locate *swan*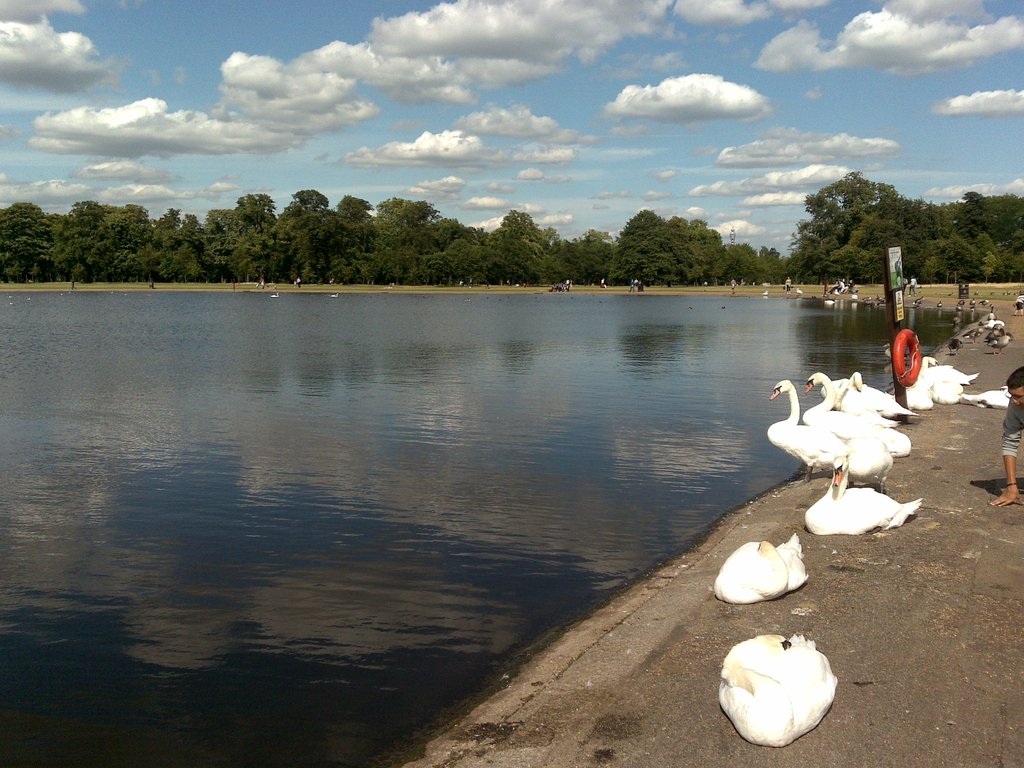
left=804, top=455, right=922, bottom=537
